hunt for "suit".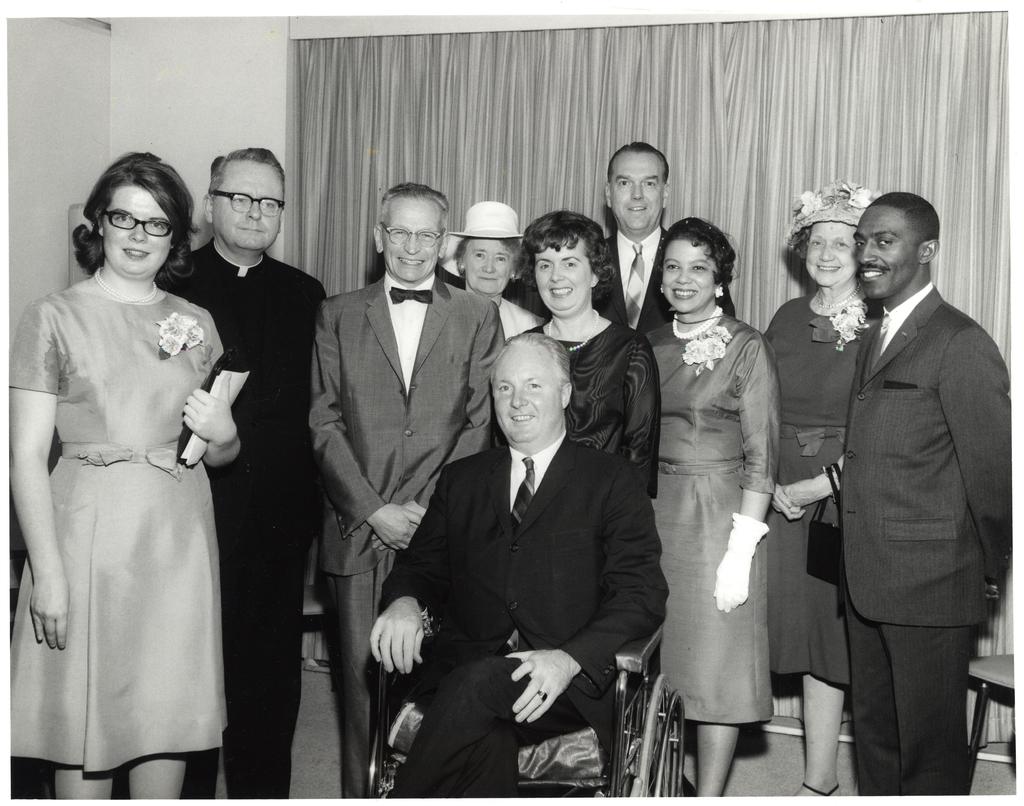
Hunted down at pyautogui.locateOnScreen(591, 230, 738, 337).
